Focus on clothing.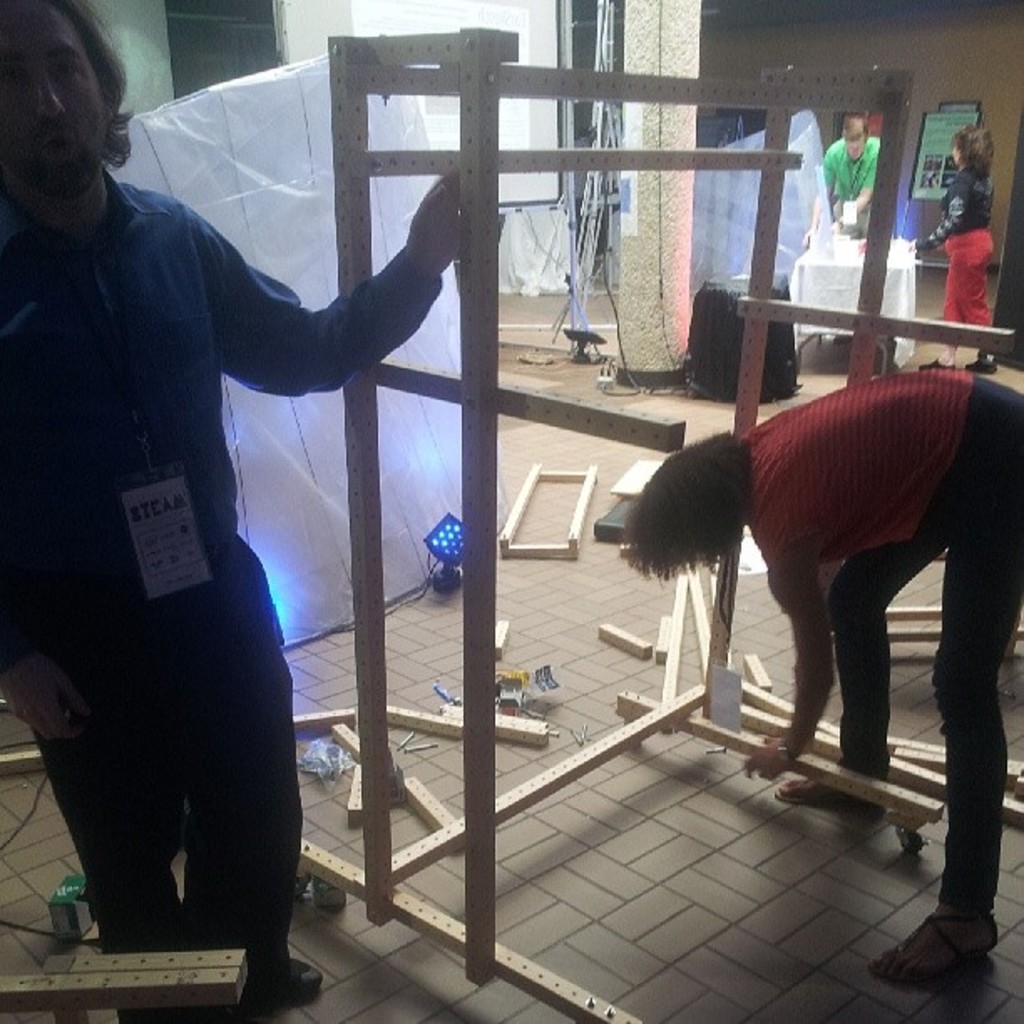
Focused at {"x1": 822, "y1": 146, "x2": 893, "y2": 234}.
